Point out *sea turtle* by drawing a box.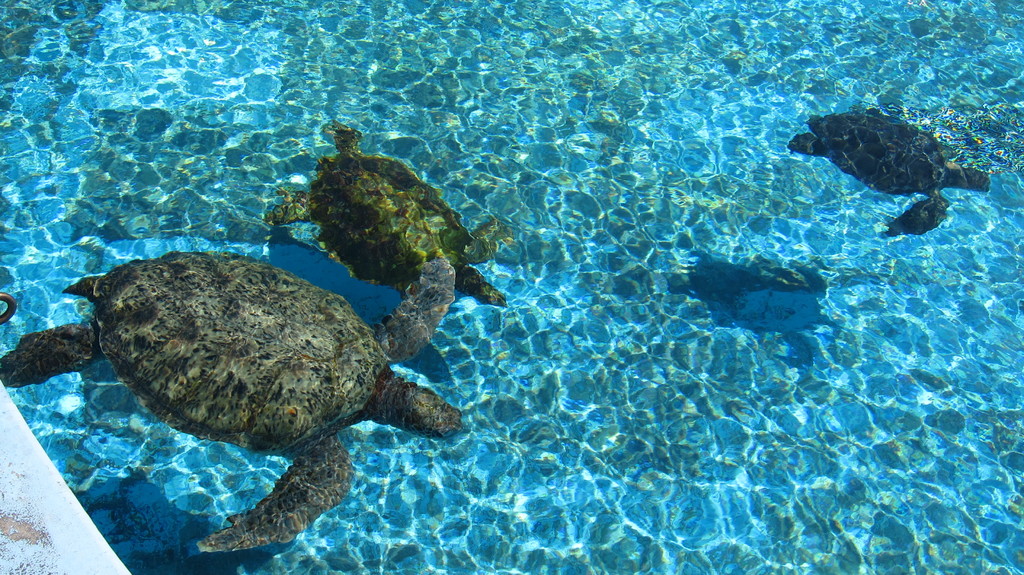
[x1=1, y1=257, x2=461, y2=556].
